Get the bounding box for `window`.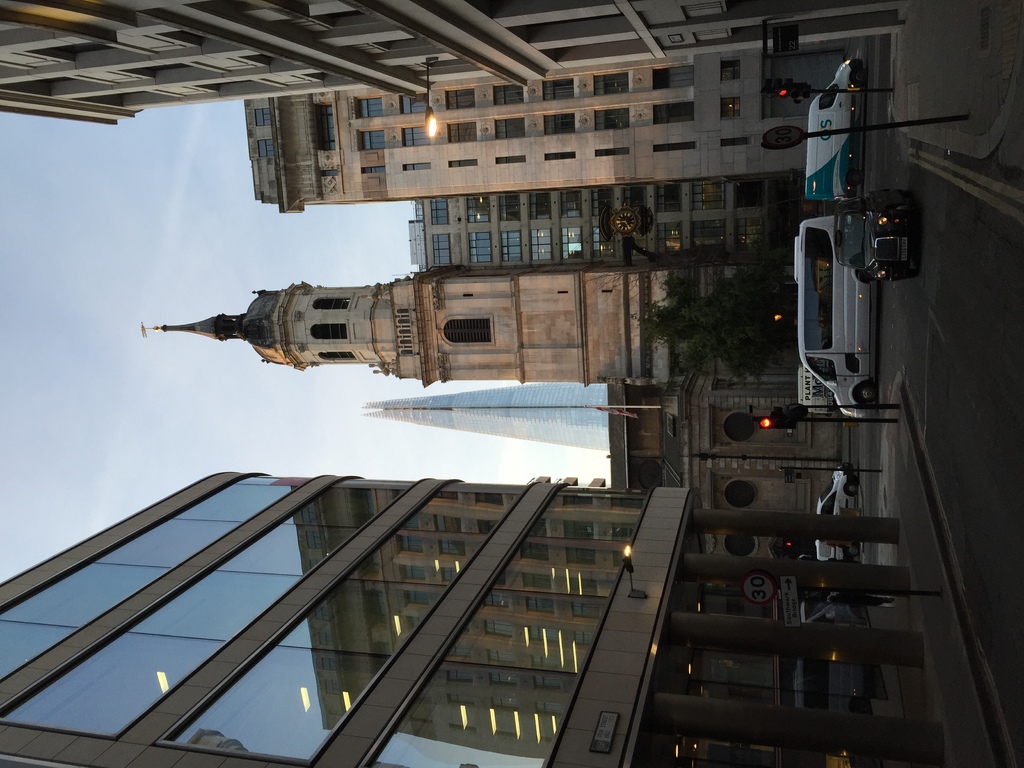
bbox=[618, 182, 648, 212].
